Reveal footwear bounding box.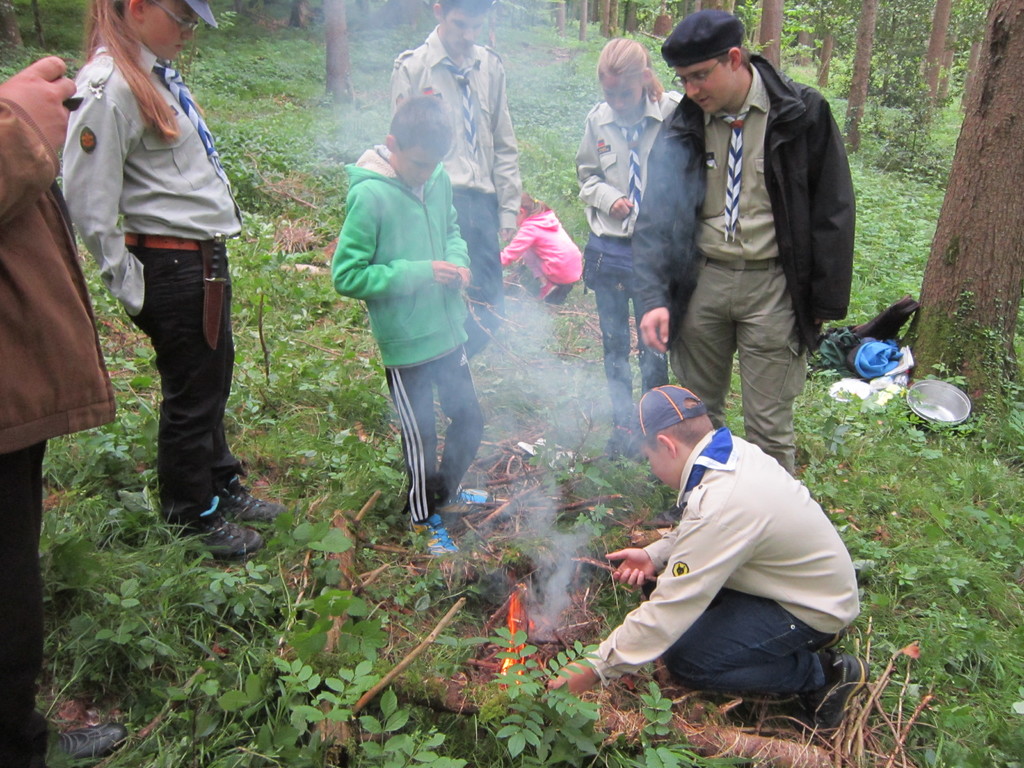
Revealed: box(183, 502, 259, 561).
